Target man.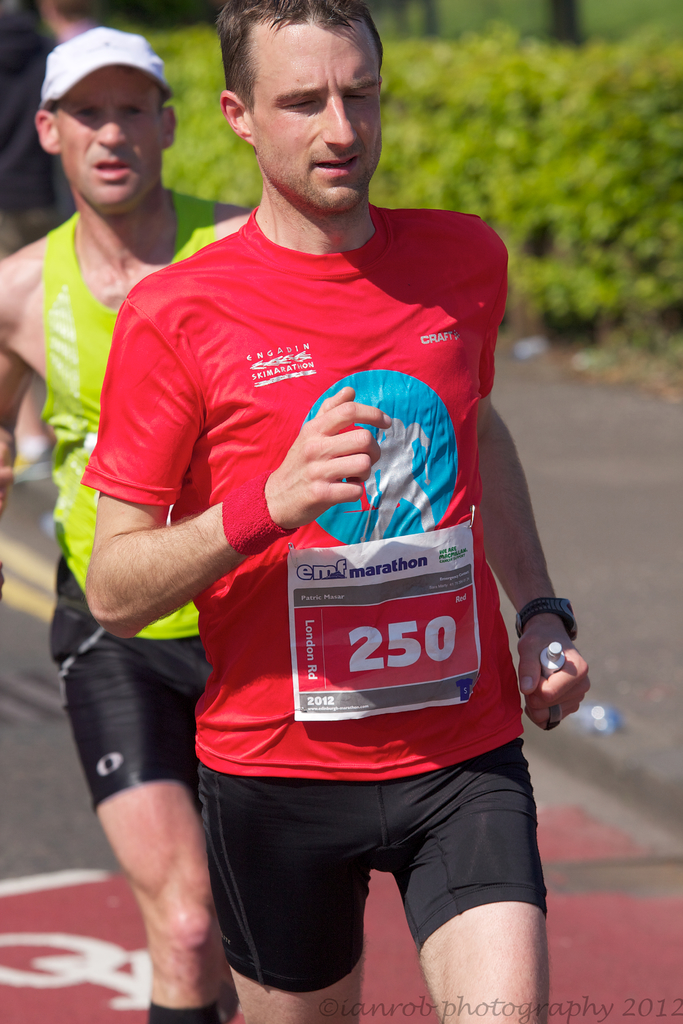
Target region: [x1=0, y1=26, x2=357, y2=1023].
